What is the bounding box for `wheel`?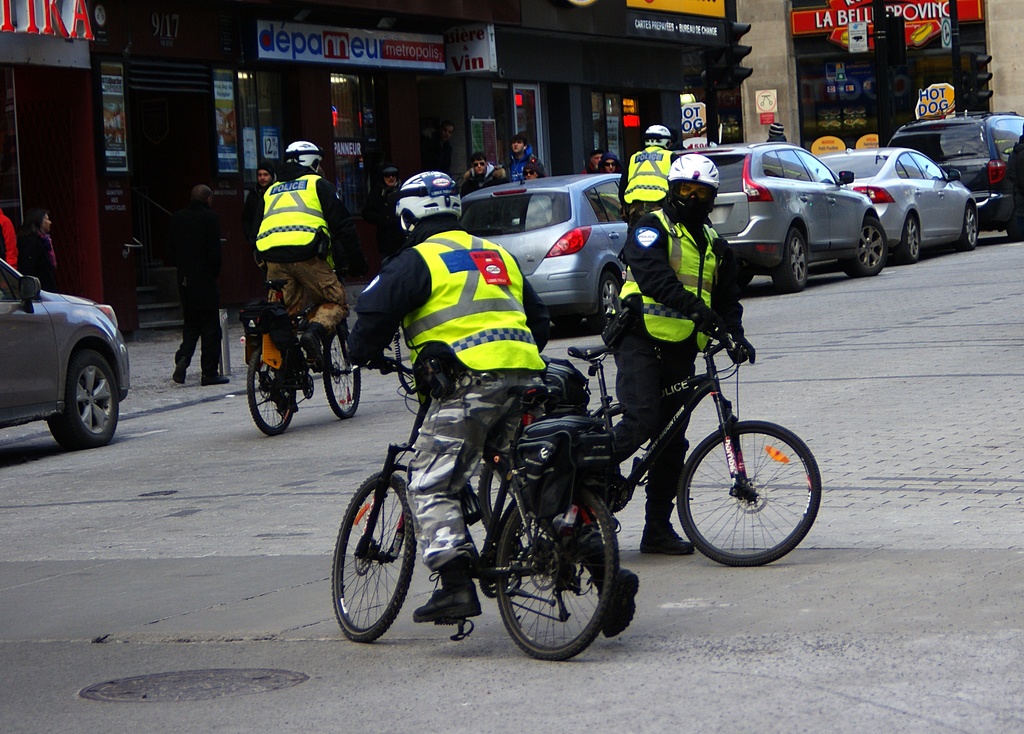
{"left": 50, "top": 346, "right": 118, "bottom": 449}.
